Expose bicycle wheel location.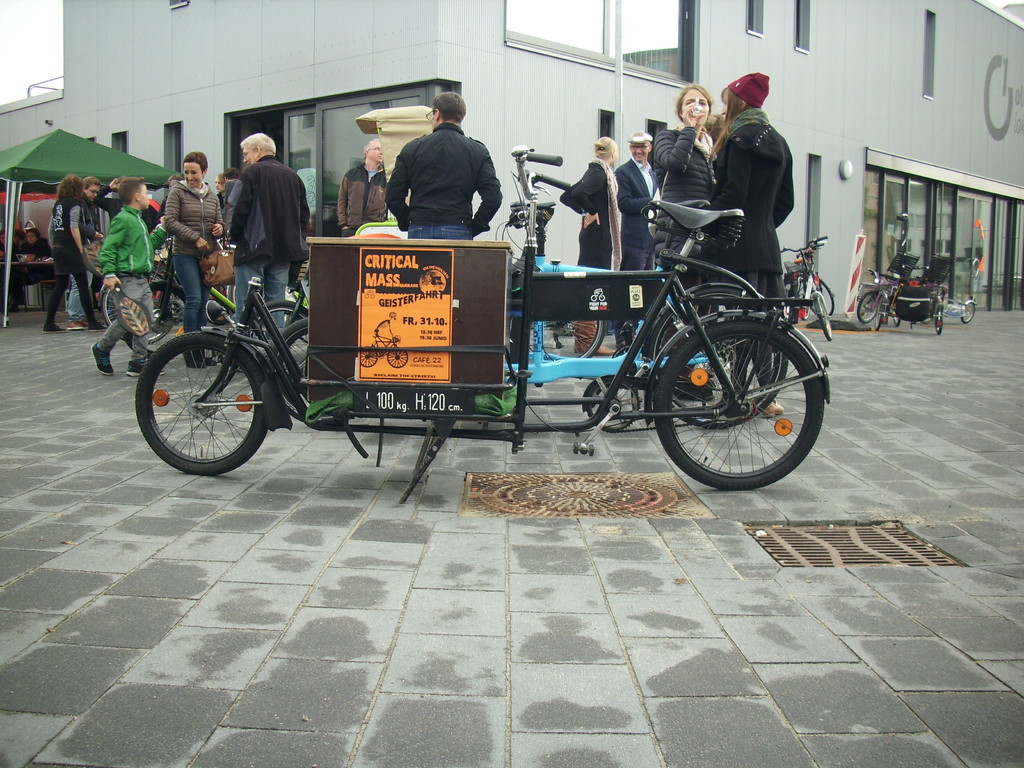
Exposed at bbox(812, 291, 833, 342).
